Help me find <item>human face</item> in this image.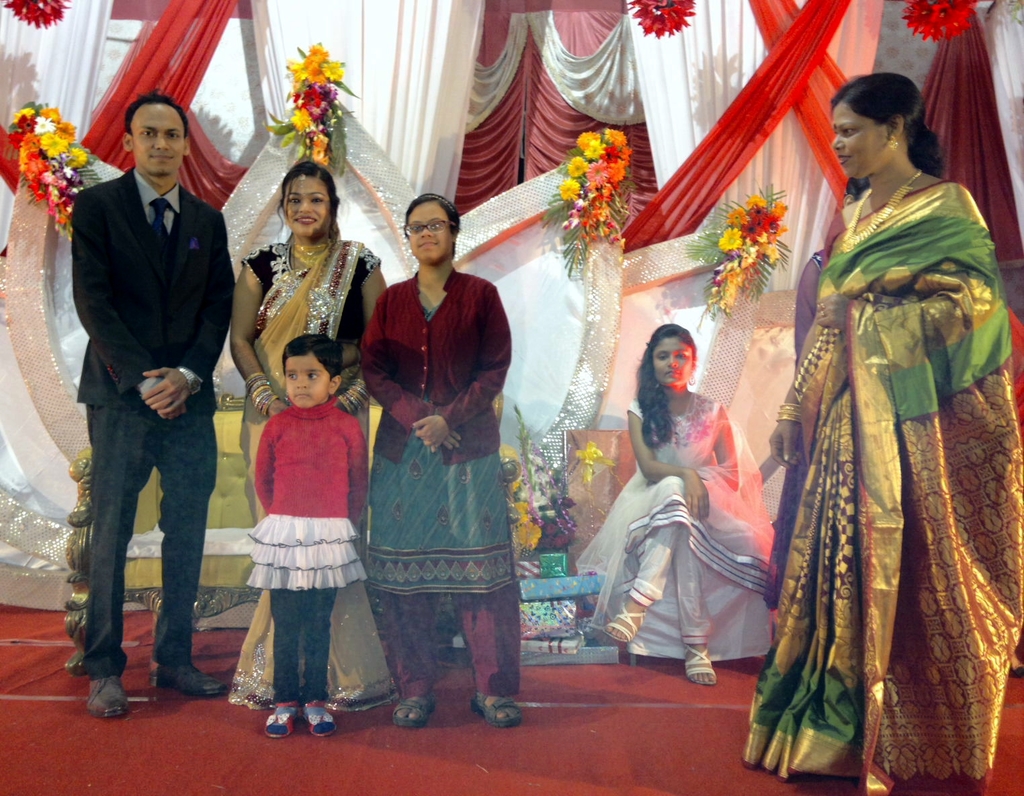
Found it: box(830, 103, 890, 180).
